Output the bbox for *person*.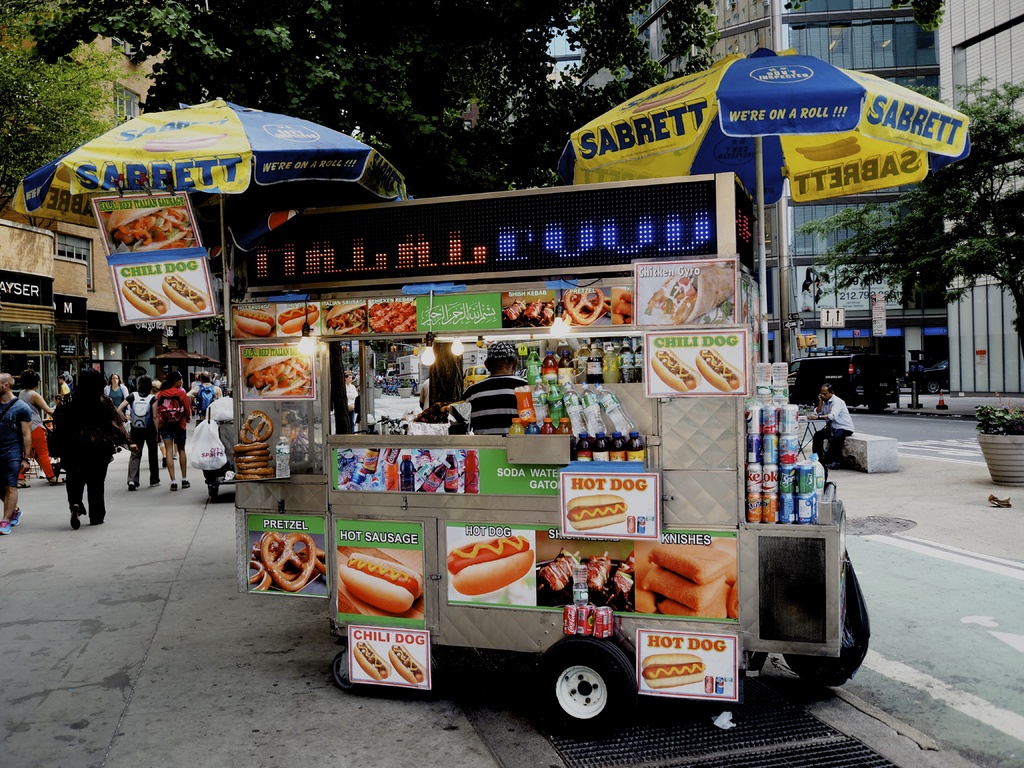
56, 356, 120, 531.
